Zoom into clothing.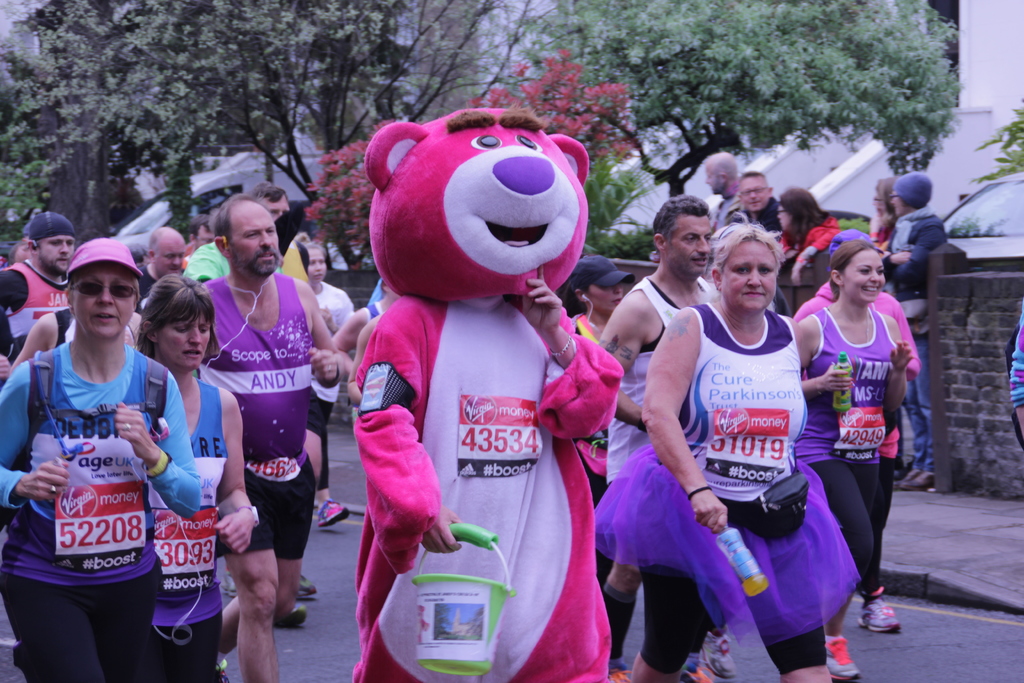
Zoom target: (565,312,611,501).
